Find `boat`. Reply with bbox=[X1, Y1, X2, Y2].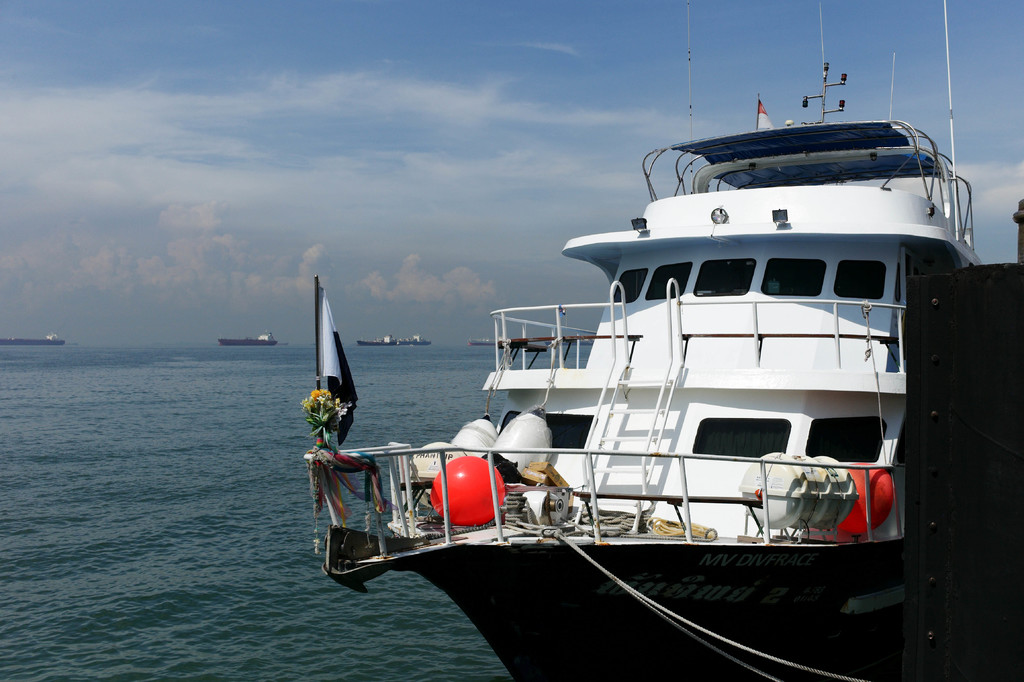
bbox=[544, 334, 590, 346].
